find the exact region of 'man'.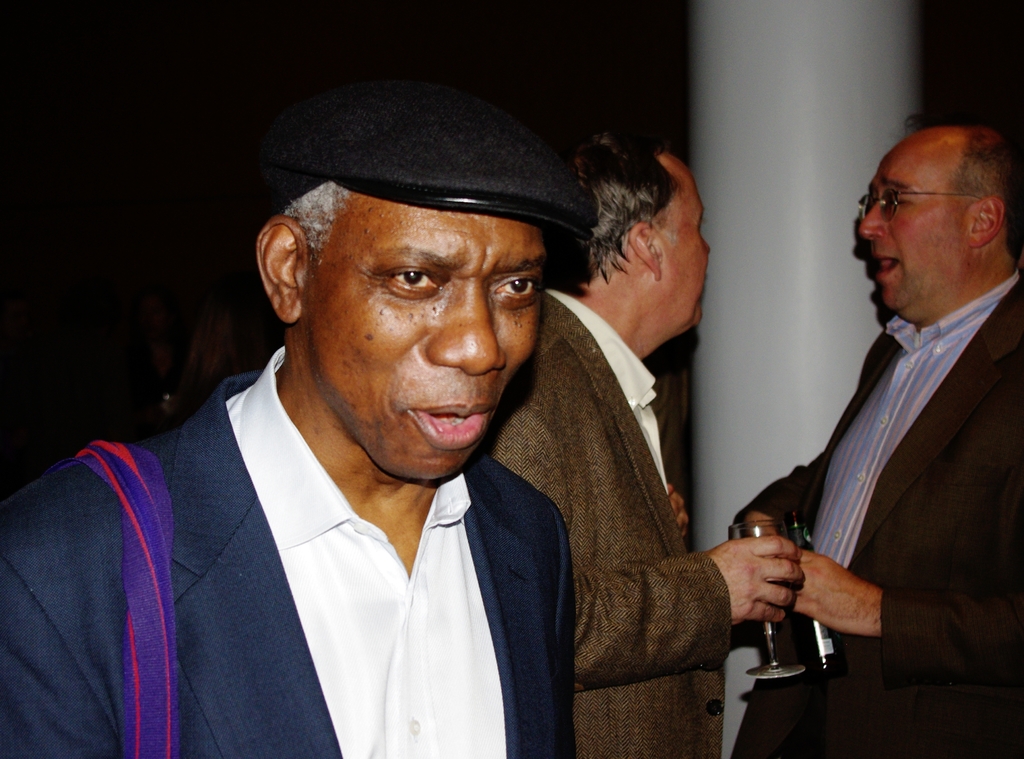
Exact region: 722/116/1022/758.
